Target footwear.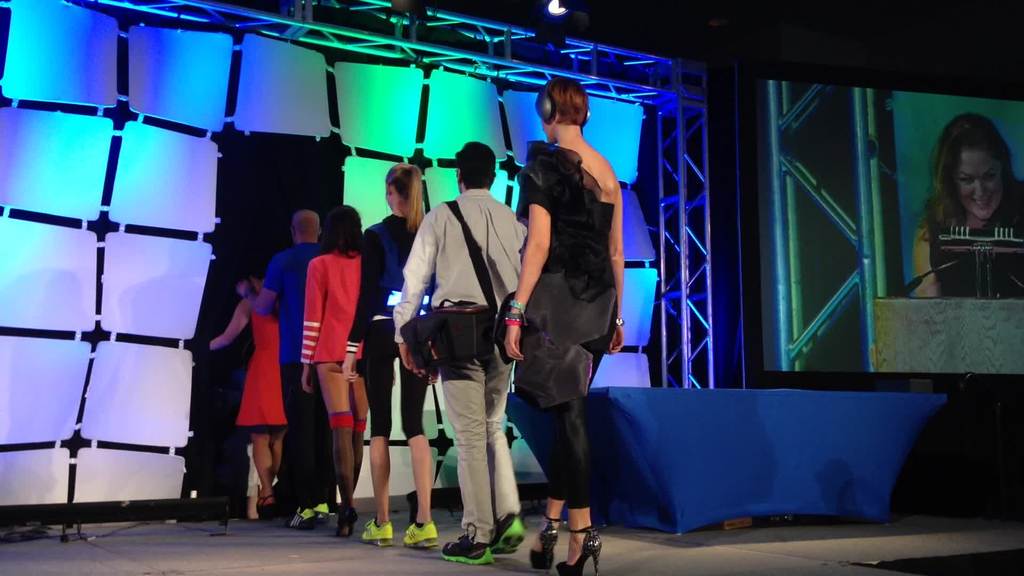
Target region: bbox(557, 527, 605, 575).
